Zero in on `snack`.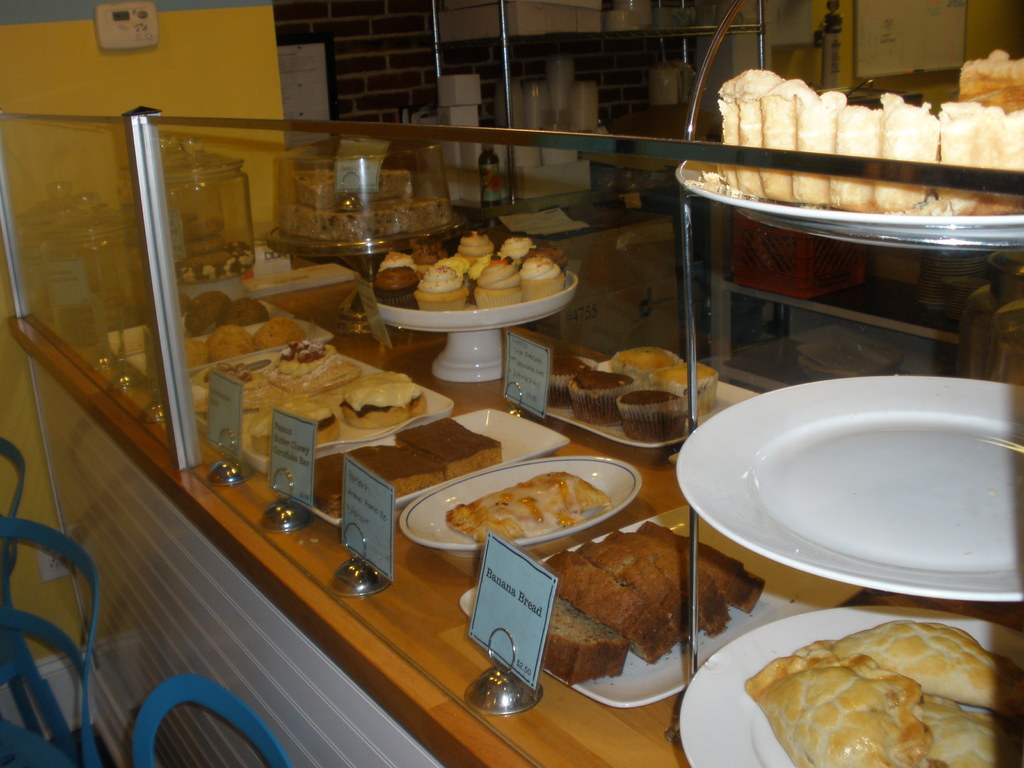
Zeroed in: bbox(547, 353, 590, 408).
